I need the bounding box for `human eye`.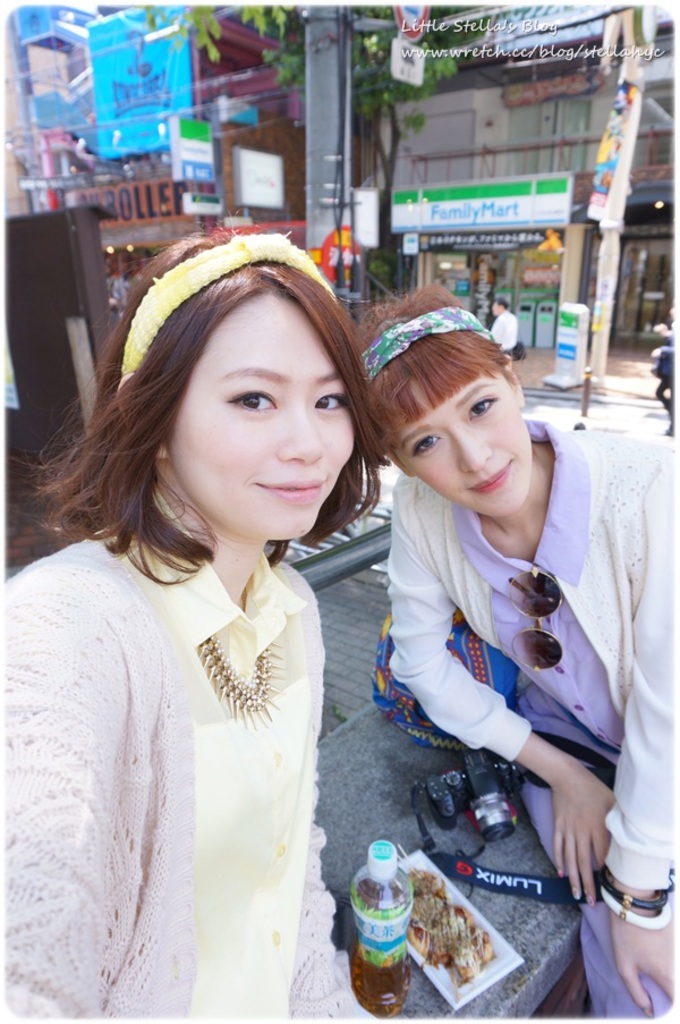
Here it is: x1=229, y1=382, x2=280, y2=420.
